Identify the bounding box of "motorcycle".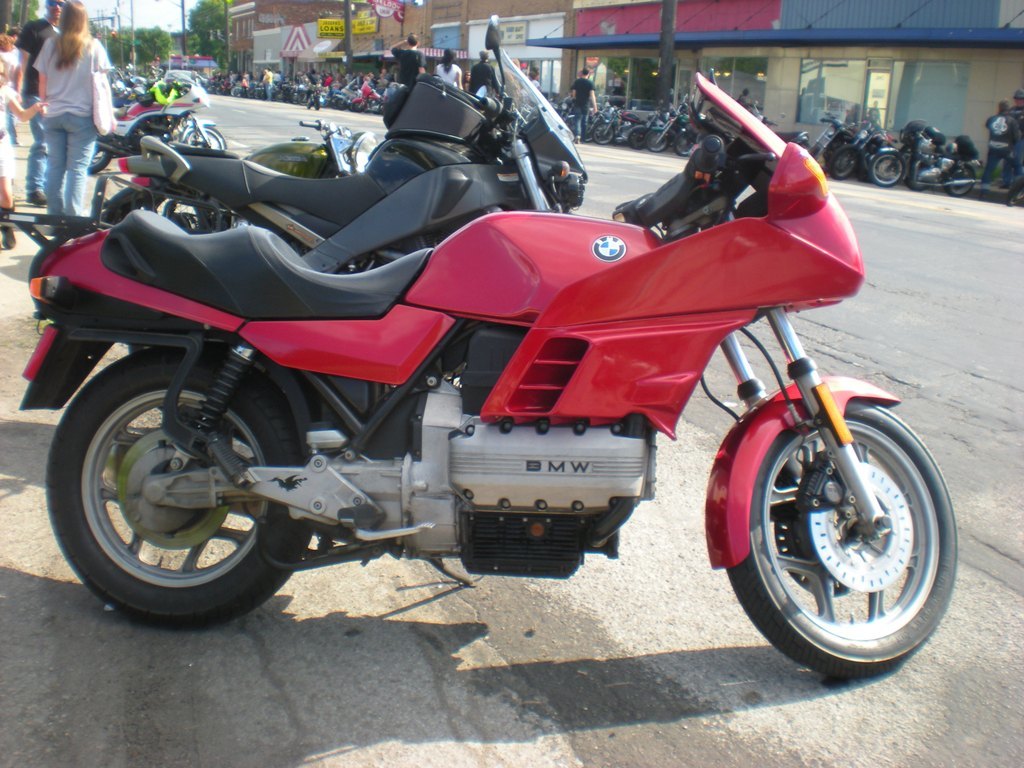
[120, 110, 390, 242].
